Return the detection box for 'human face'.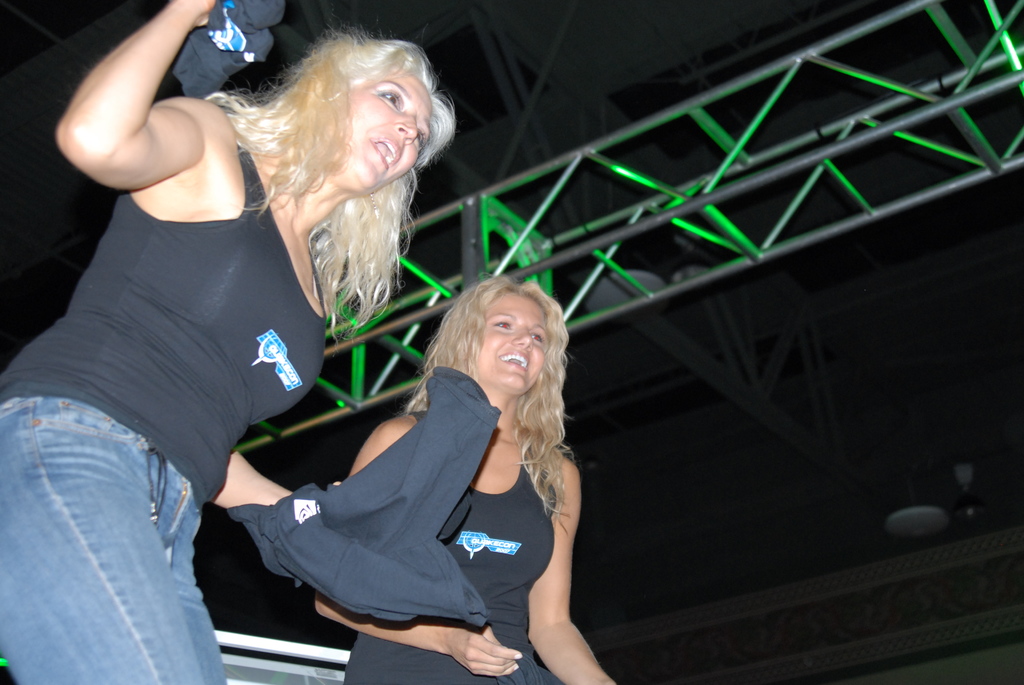
bbox(476, 292, 545, 395).
